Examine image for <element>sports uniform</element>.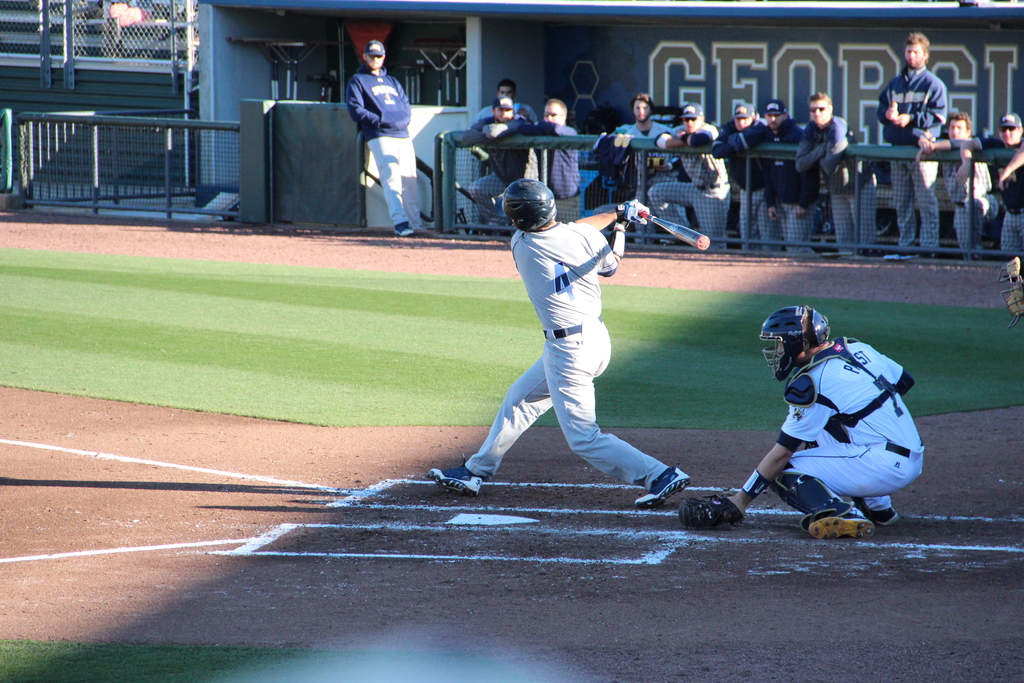
Examination result: {"left": 472, "top": 98, "right": 538, "bottom": 227}.
